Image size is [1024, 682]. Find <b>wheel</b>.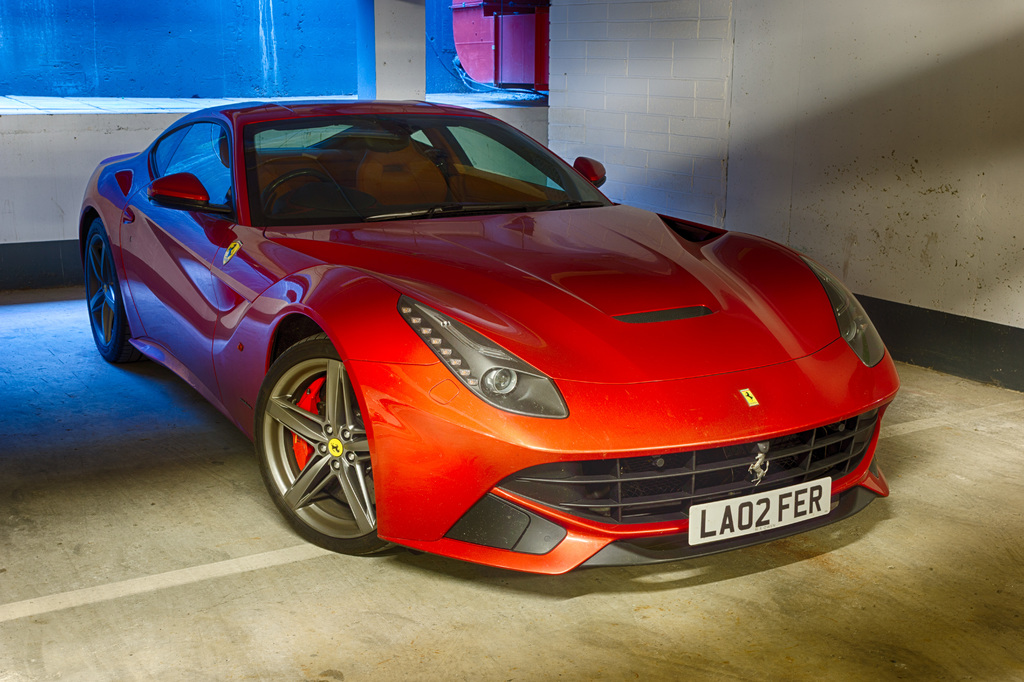
bbox=[246, 325, 404, 572].
